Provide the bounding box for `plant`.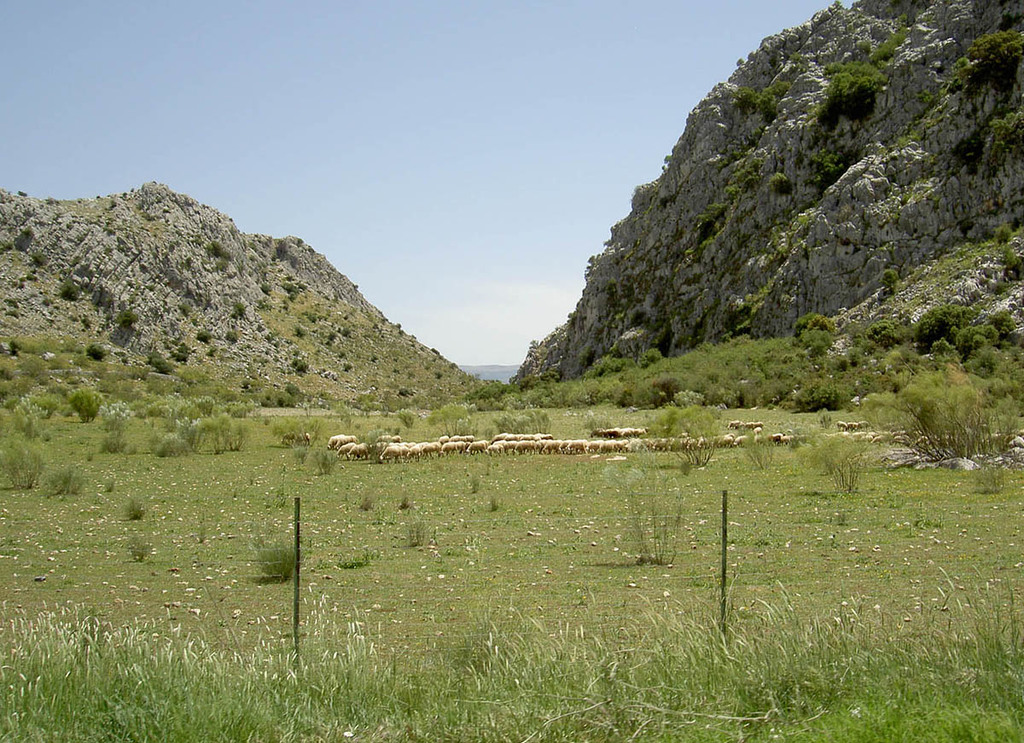
[x1=200, y1=515, x2=214, y2=548].
